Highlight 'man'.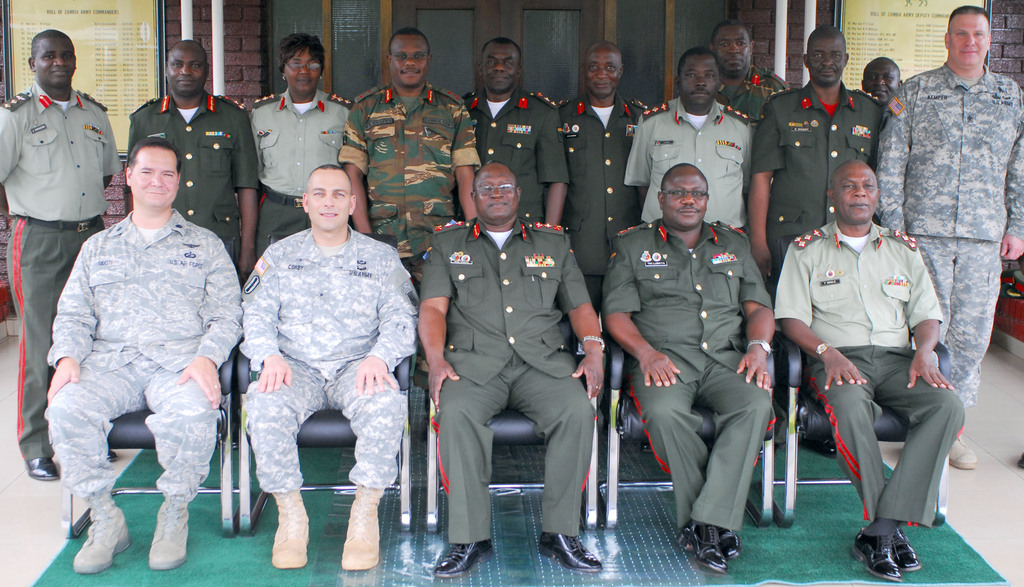
Highlighted region: region(42, 142, 243, 576).
